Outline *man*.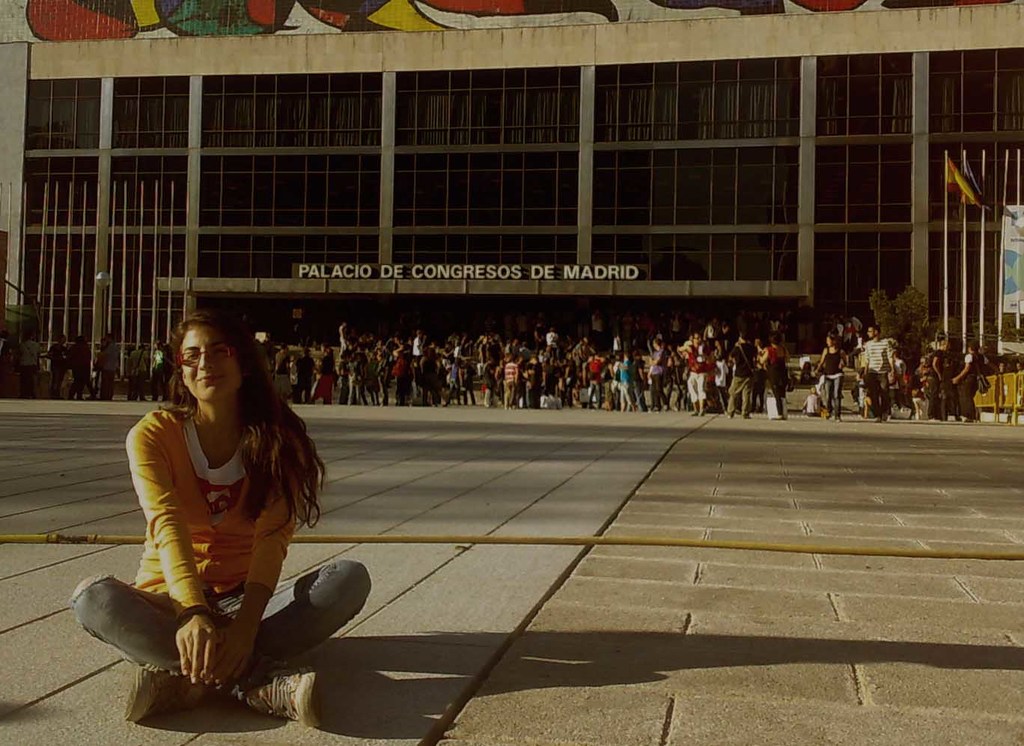
Outline: left=861, top=321, right=900, bottom=418.
